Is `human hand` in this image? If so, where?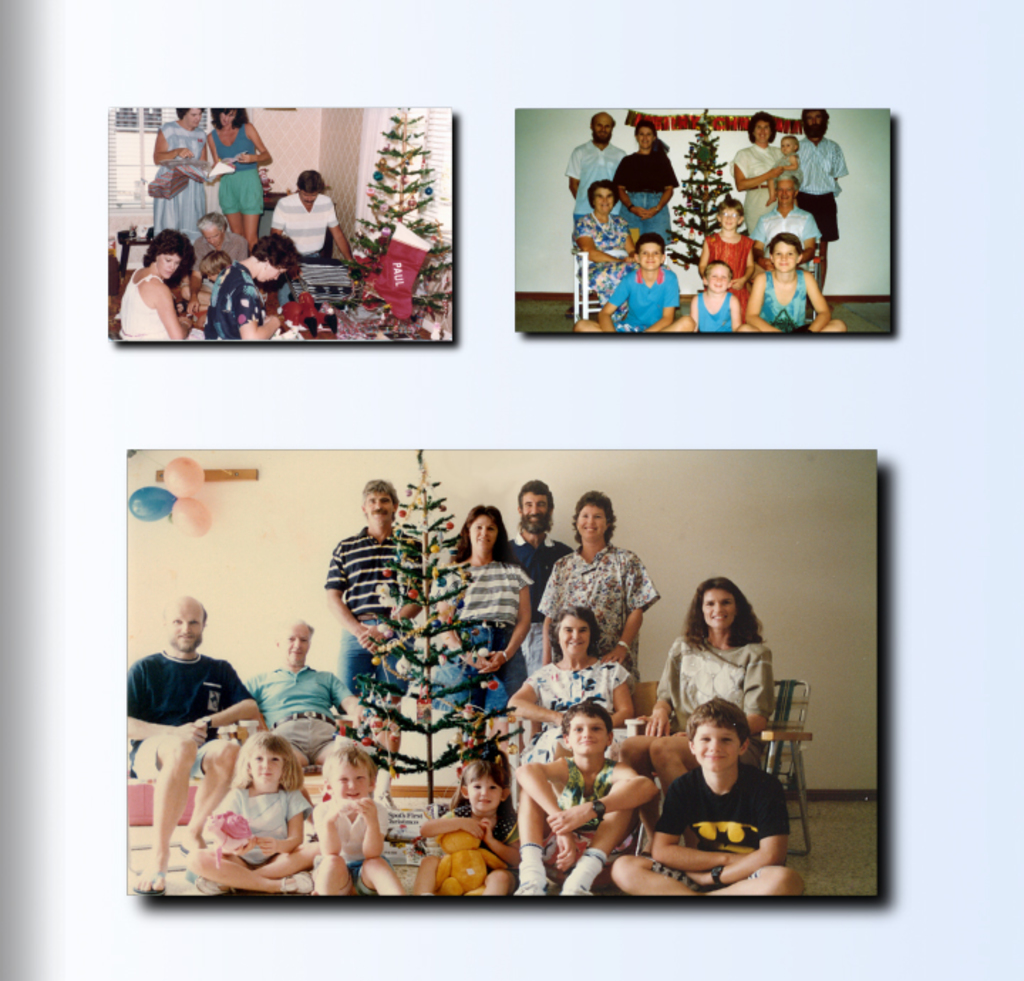
Yes, at bbox=(599, 647, 630, 665).
